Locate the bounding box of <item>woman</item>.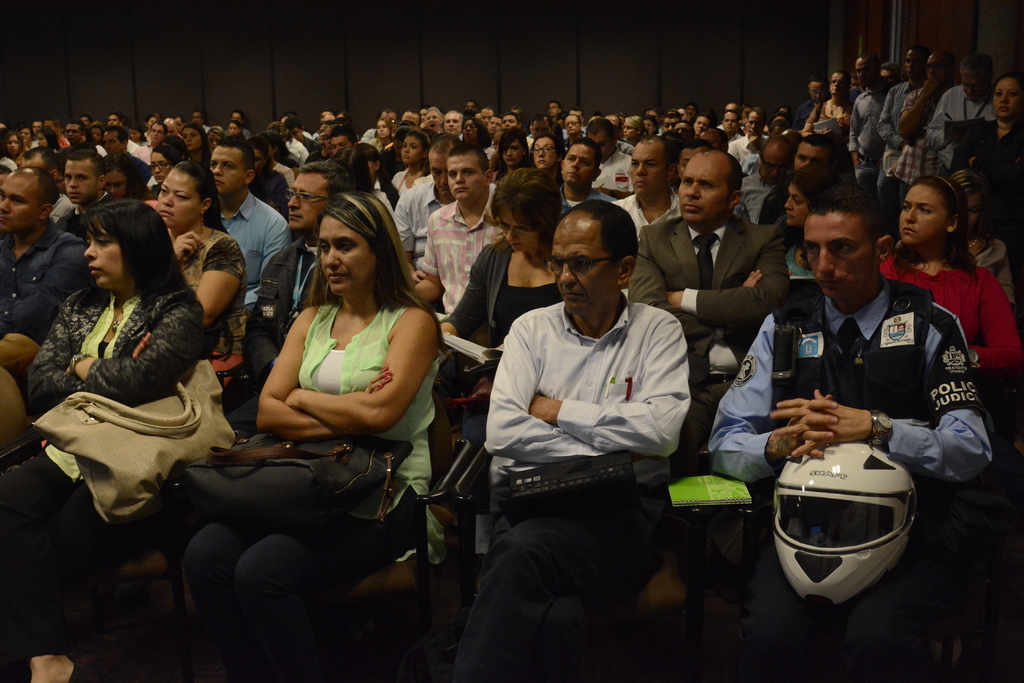
Bounding box: (947,172,1021,300).
